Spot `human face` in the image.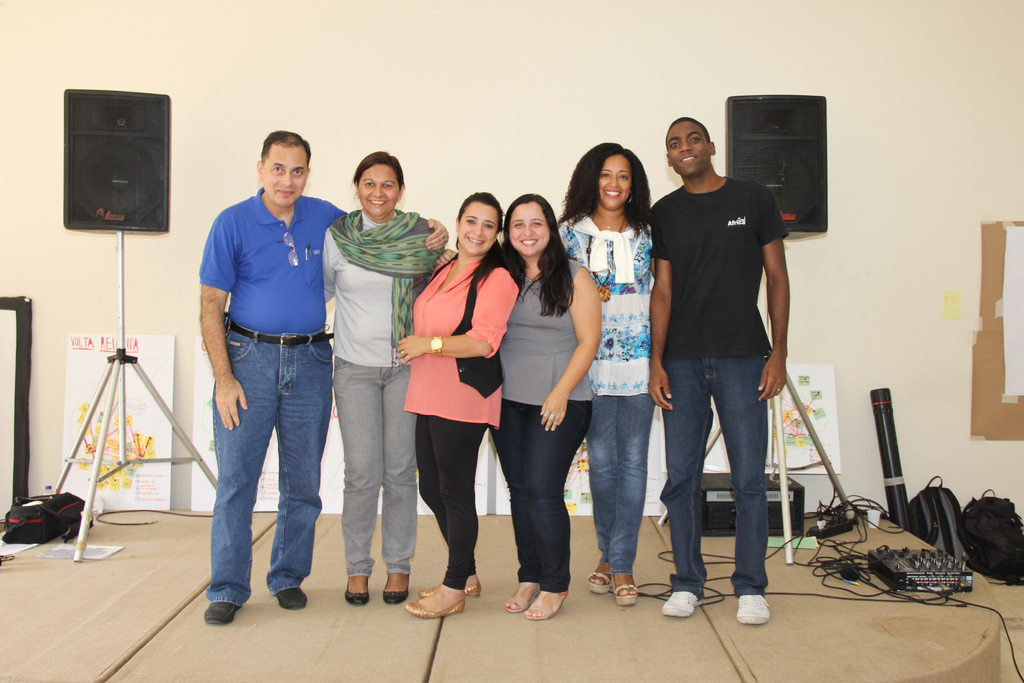
`human face` found at bbox=(360, 164, 399, 217).
